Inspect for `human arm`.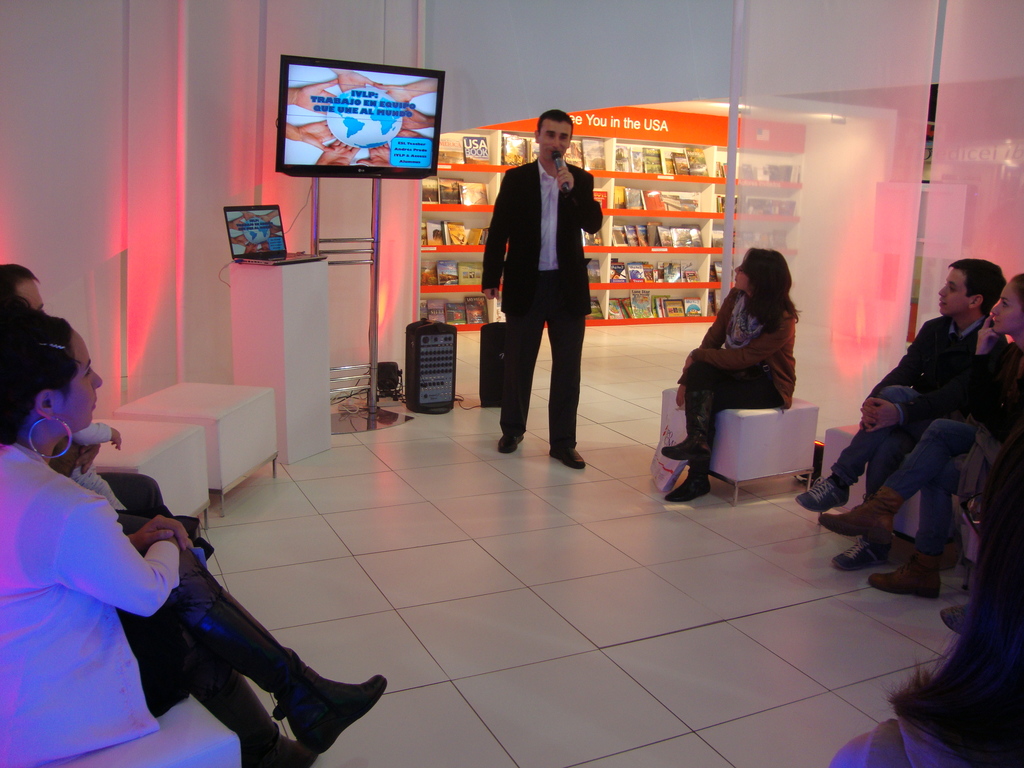
Inspection: locate(118, 513, 191, 553).
